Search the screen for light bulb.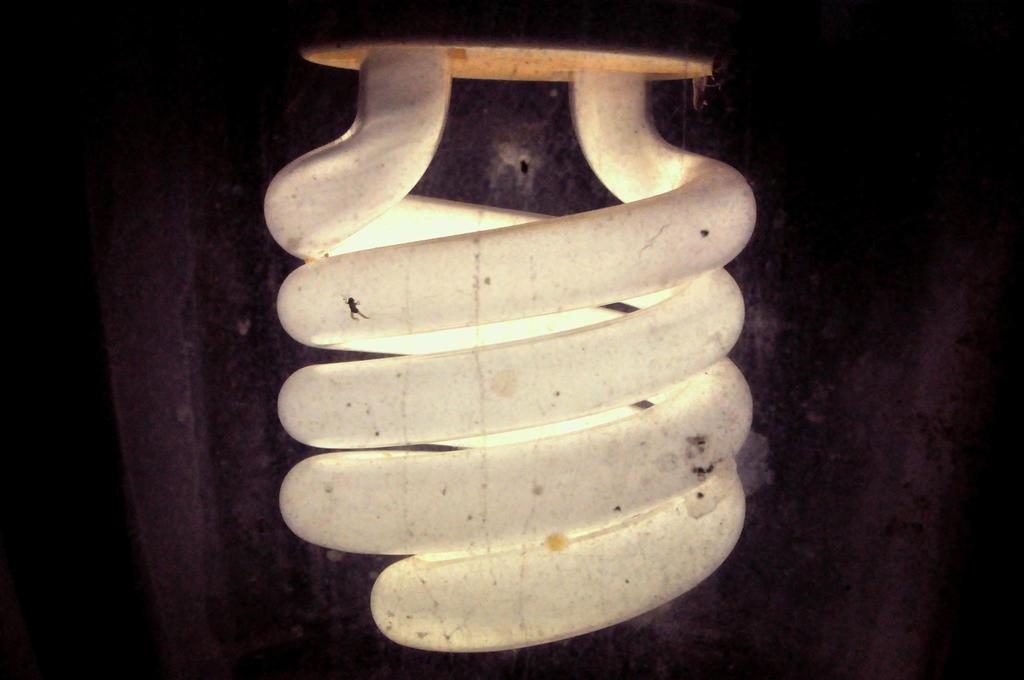
Found at pyautogui.locateOnScreen(262, 0, 756, 653).
